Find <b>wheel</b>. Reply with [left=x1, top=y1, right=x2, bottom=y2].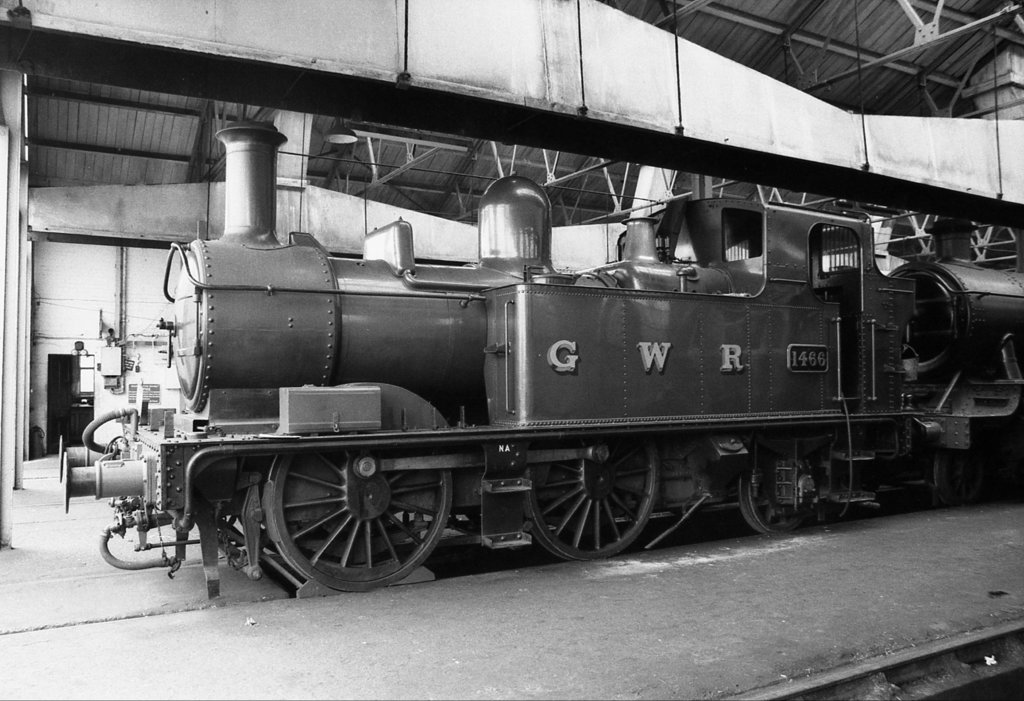
[left=927, top=446, right=996, bottom=505].
